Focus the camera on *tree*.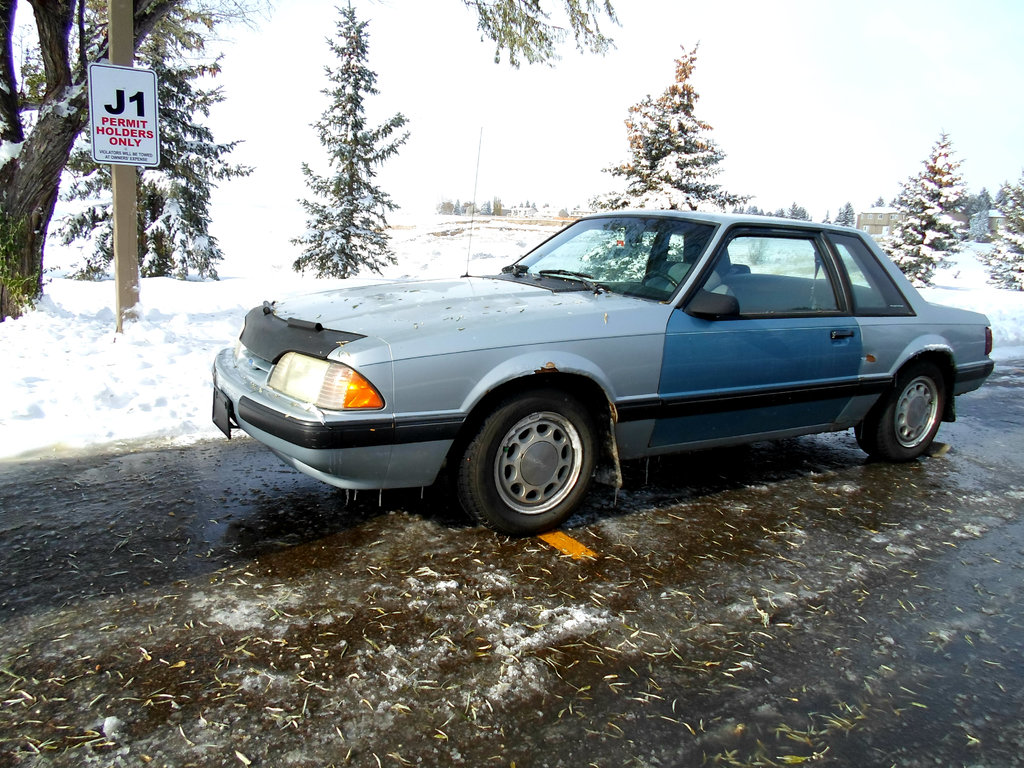
Focus region: region(274, 36, 402, 291).
